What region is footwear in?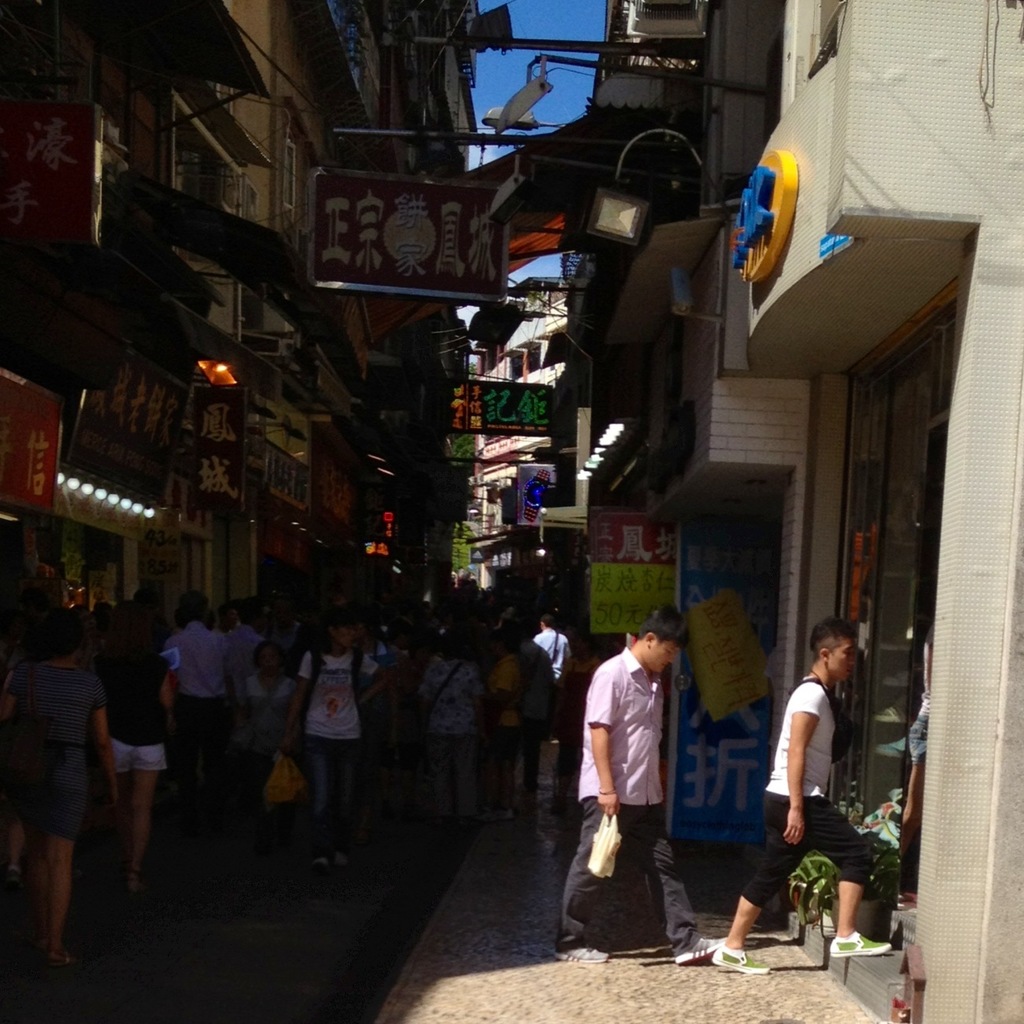
region(709, 947, 771, 975).
